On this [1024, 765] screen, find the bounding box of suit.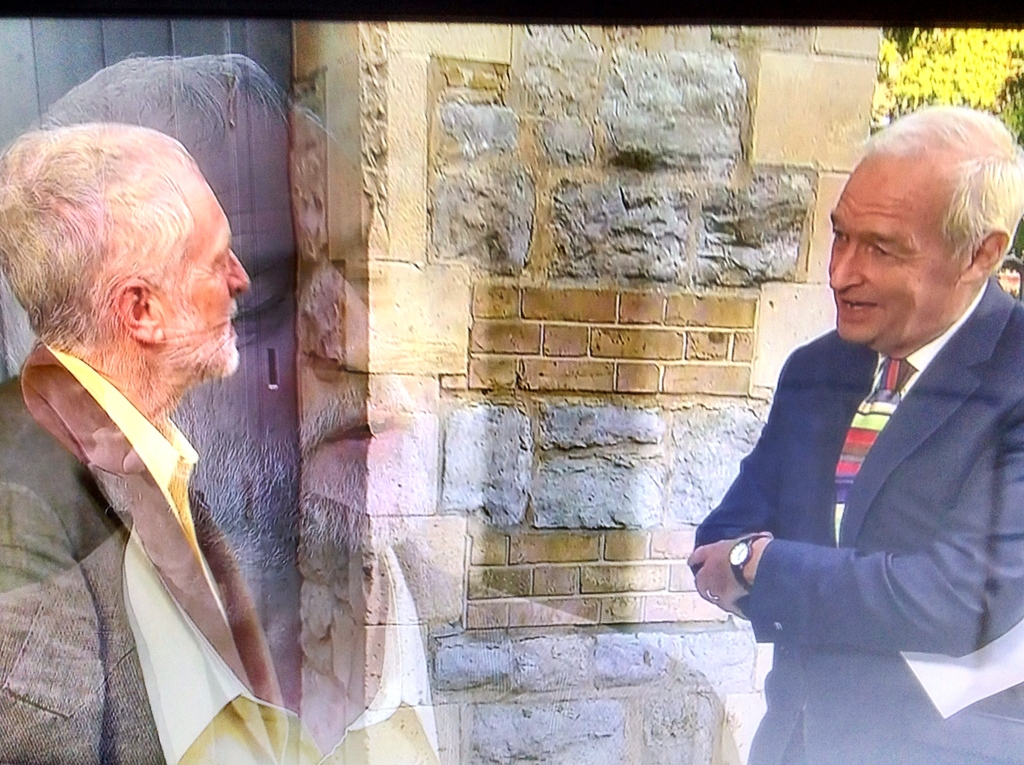
Bounding box: (690, 219, 1019, 733).
